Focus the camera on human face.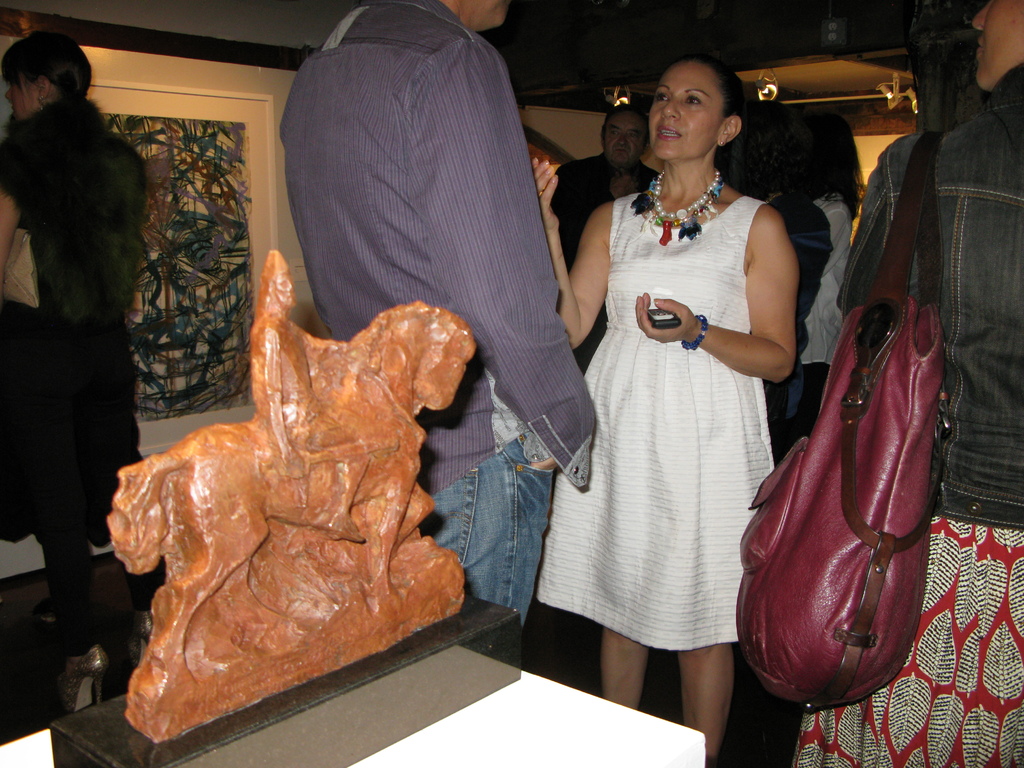
Focus region: bbox(650, 64, 719, 163).
